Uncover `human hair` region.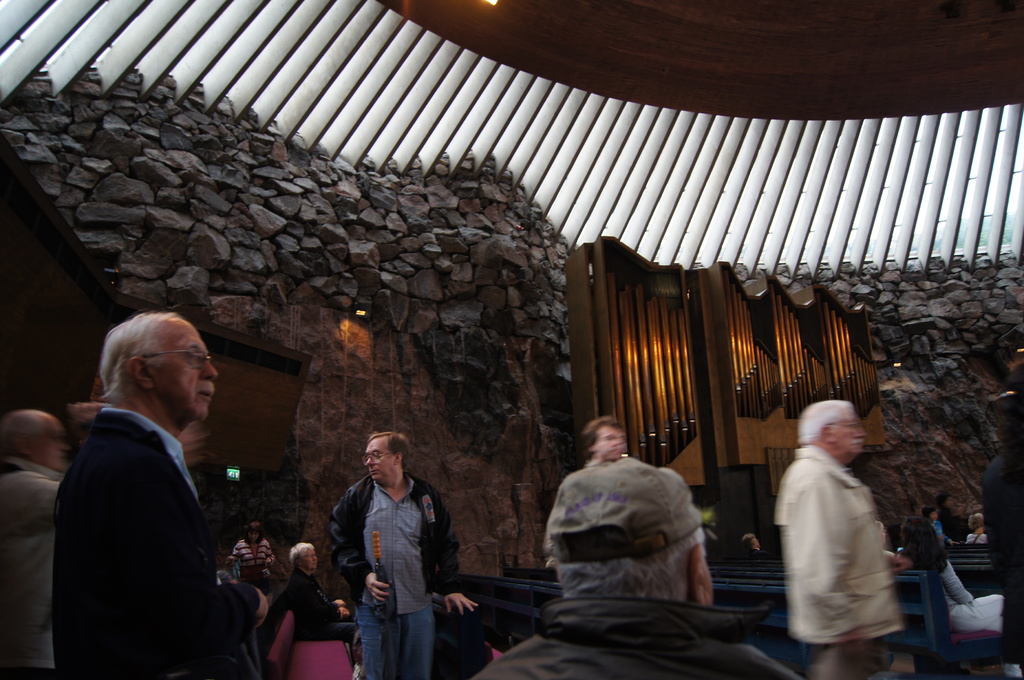
Uncovered: Rect(794, 397, 858, 452).
